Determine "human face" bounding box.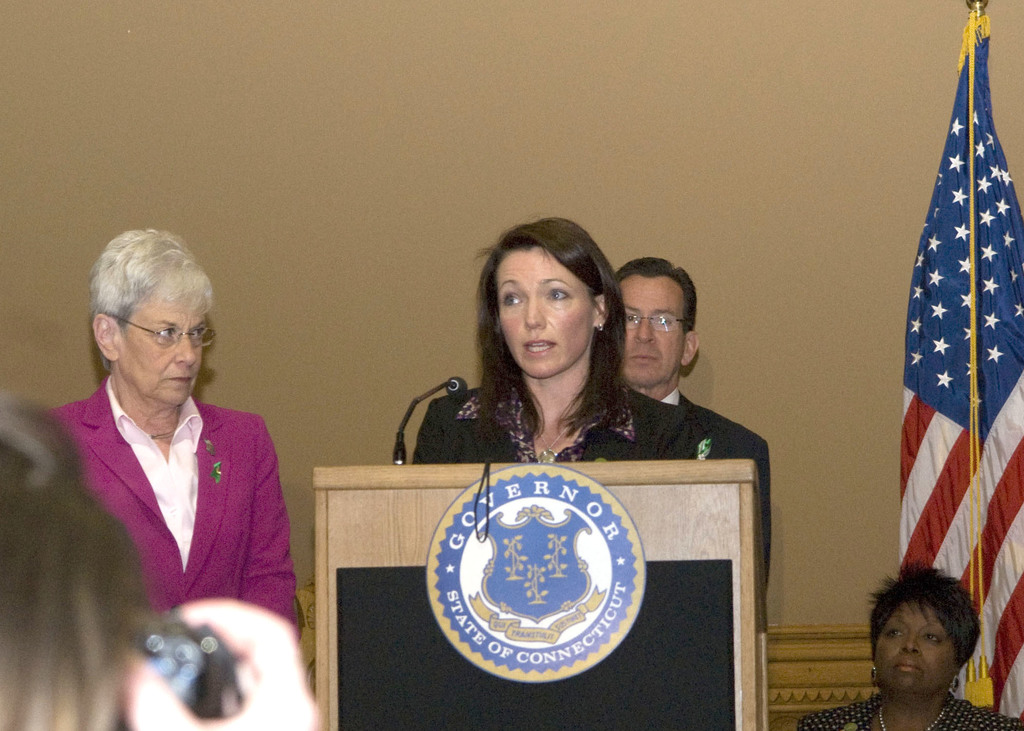
Determined: <box>618,276,680,385</box>.
